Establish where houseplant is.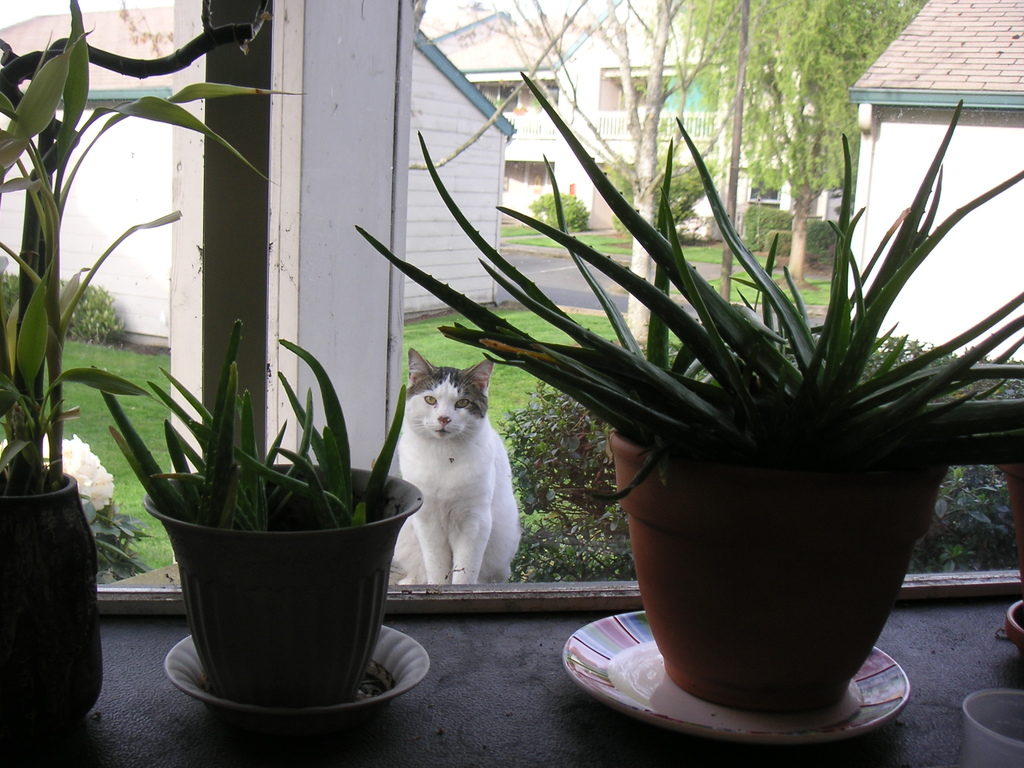
Established at 83:314:424:713.
